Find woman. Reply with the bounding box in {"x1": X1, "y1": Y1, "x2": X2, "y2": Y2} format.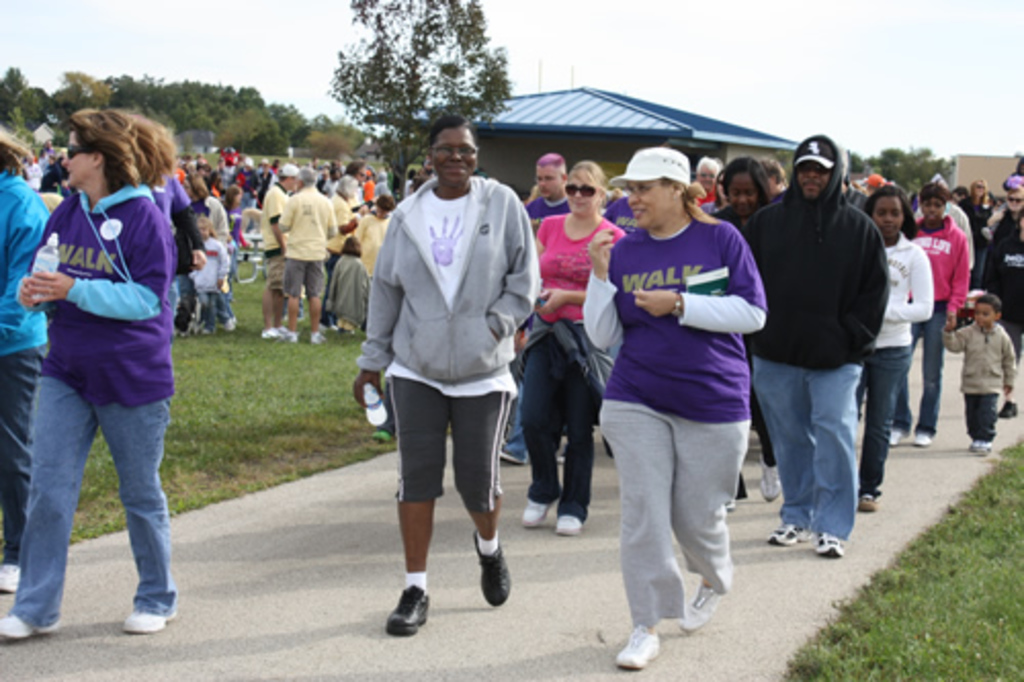
{"x1": 956, "y1": 174, "x2": 995, "y2": 293}.
